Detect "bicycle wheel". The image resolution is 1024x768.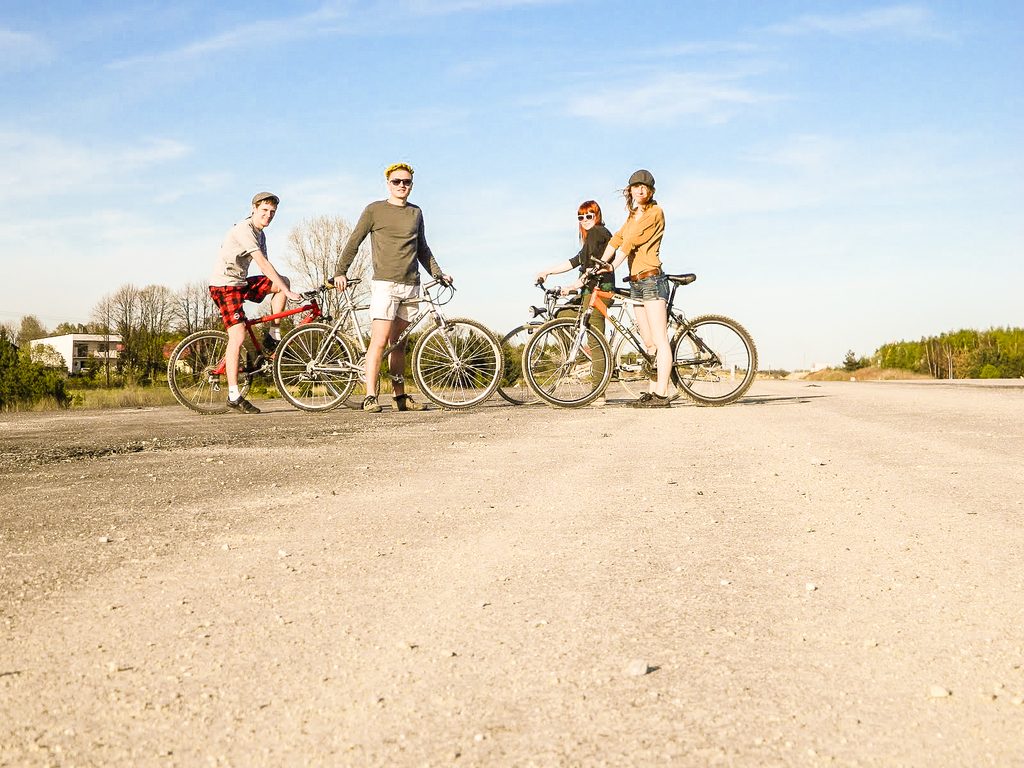
crop(312, 331, 382, 408).
